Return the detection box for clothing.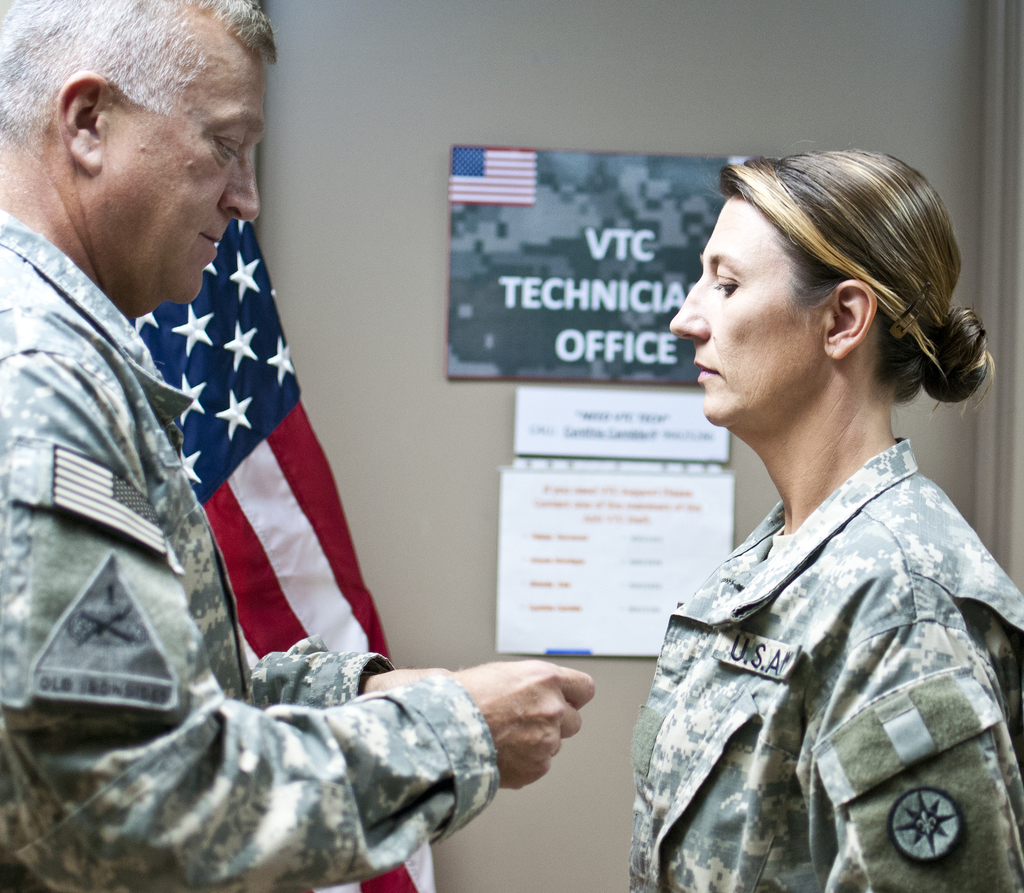
box(0, 214, 497, 892).
